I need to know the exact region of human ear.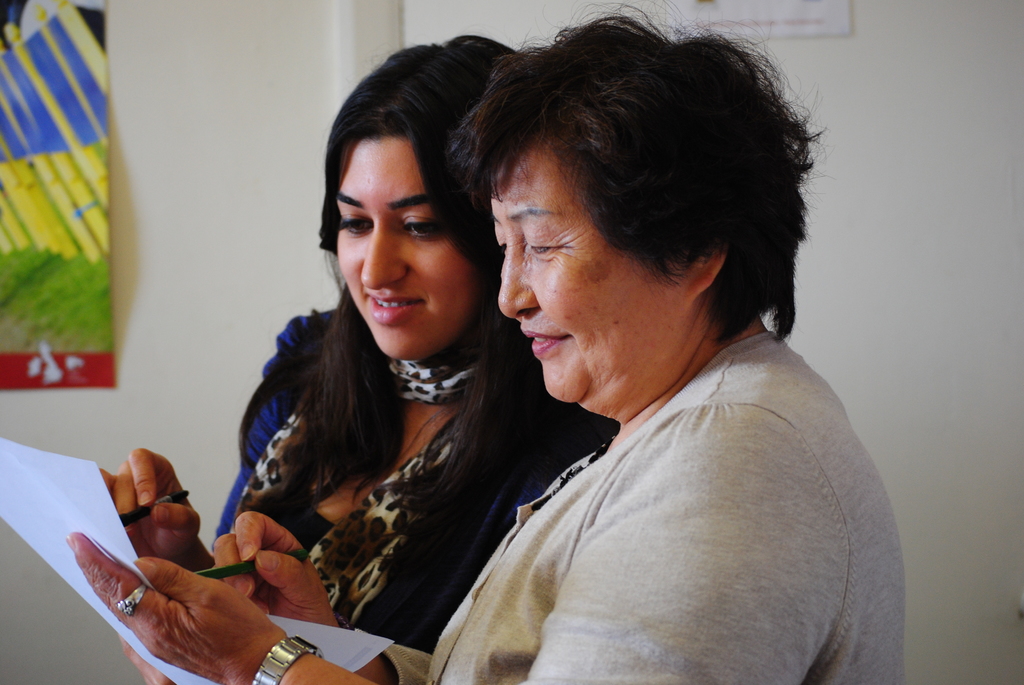
Region: (686, 255, 724, 299).
